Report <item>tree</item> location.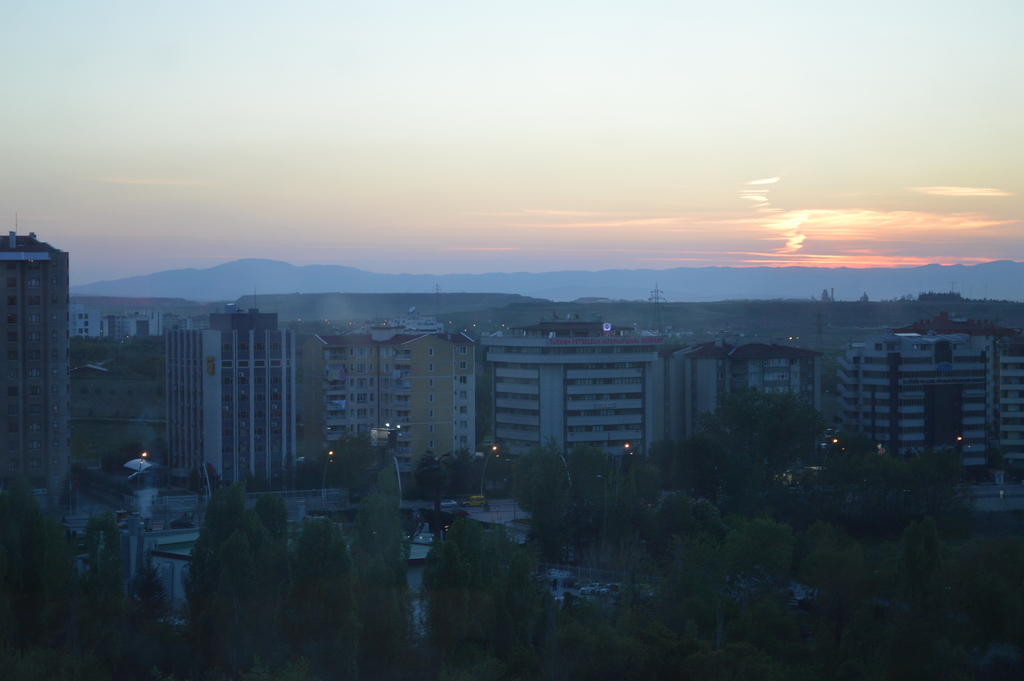
Report: 353, 459, 415, 666.
